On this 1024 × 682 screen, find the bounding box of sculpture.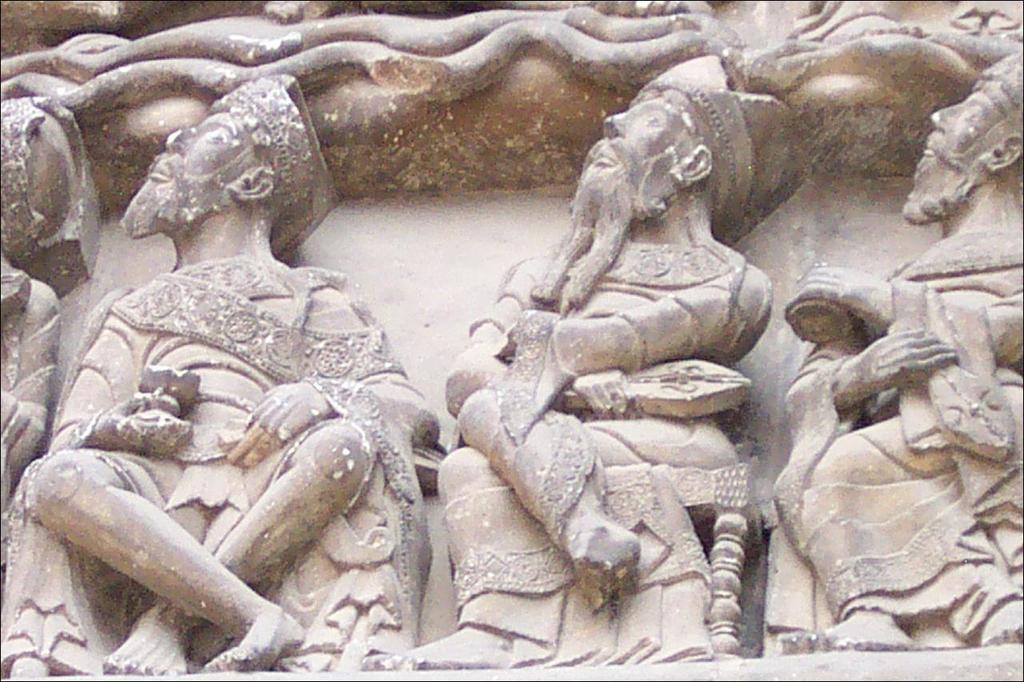
Bounding box: <box>0,98,110,440</box>.
